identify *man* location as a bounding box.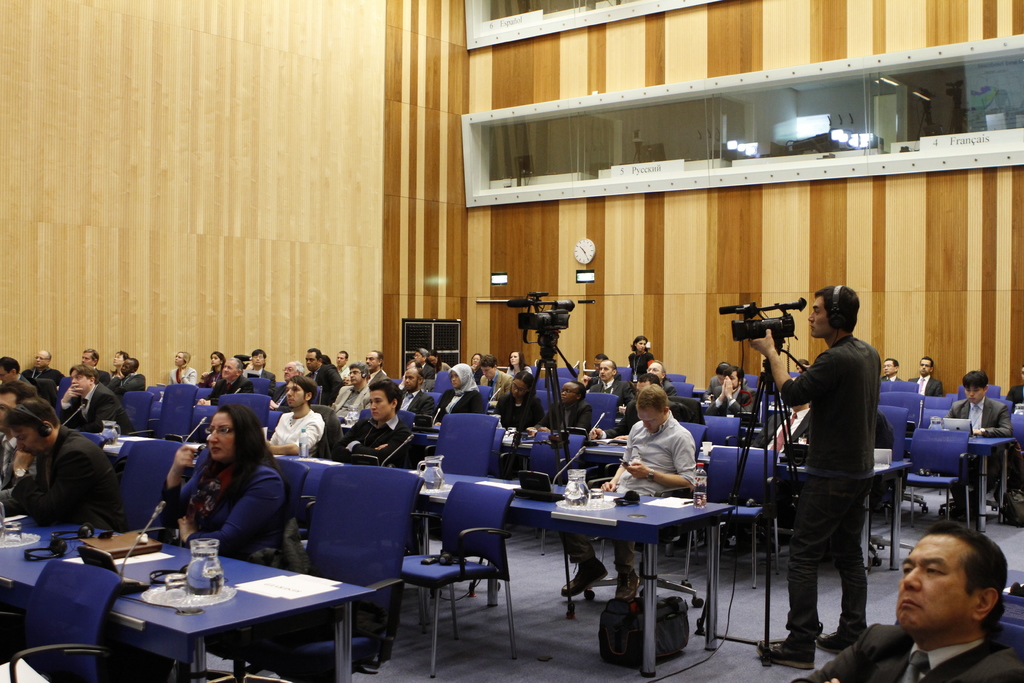
[52,363,140,437].
